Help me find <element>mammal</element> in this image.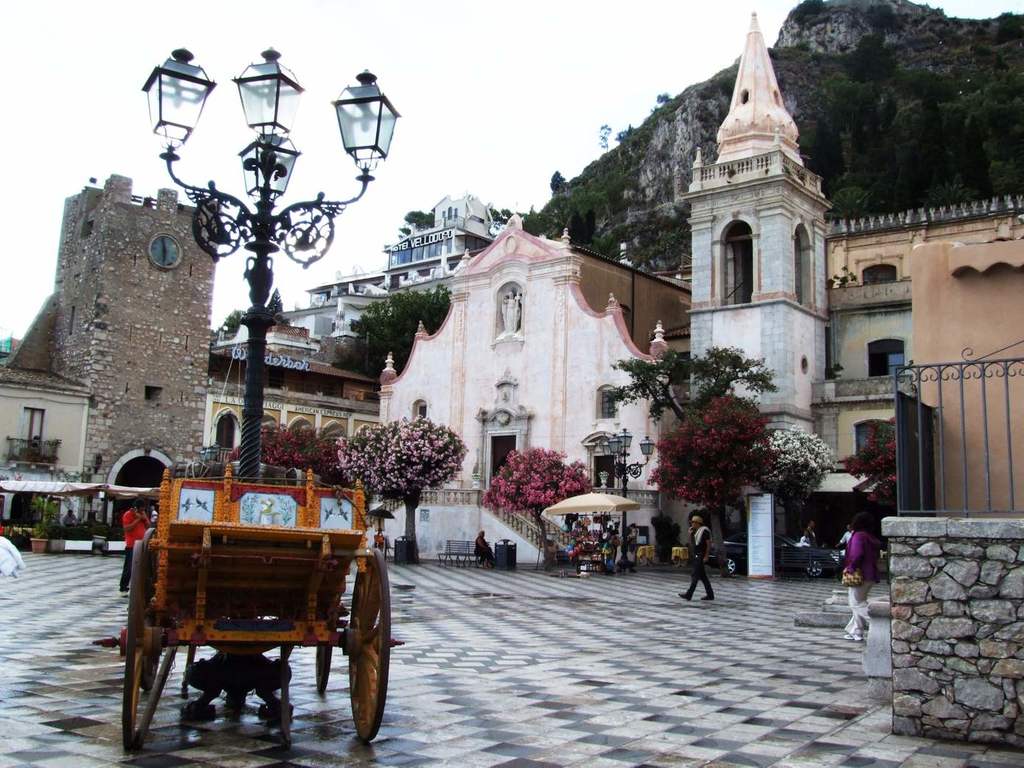
Found it: rect(837, 530, 900, 649).
